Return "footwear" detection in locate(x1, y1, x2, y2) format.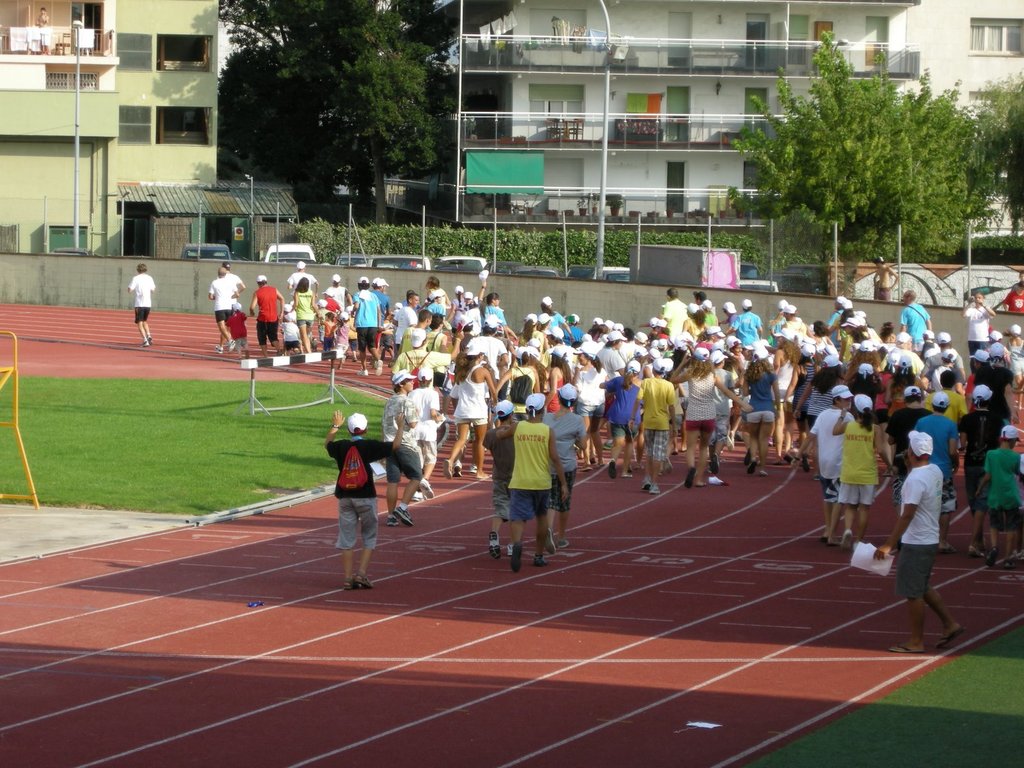
locate(1004, 559, 1014, 568).
